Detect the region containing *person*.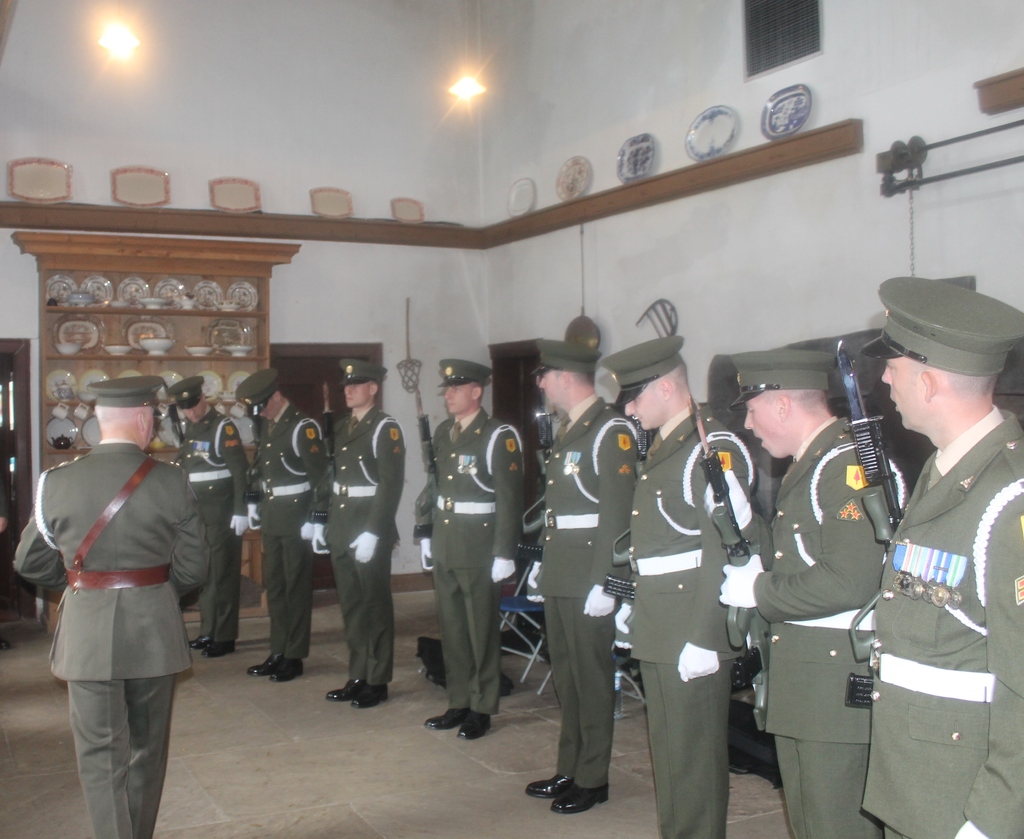
{"x1": 522, "y1": 338, "x2": 639, "y2": 817}.
